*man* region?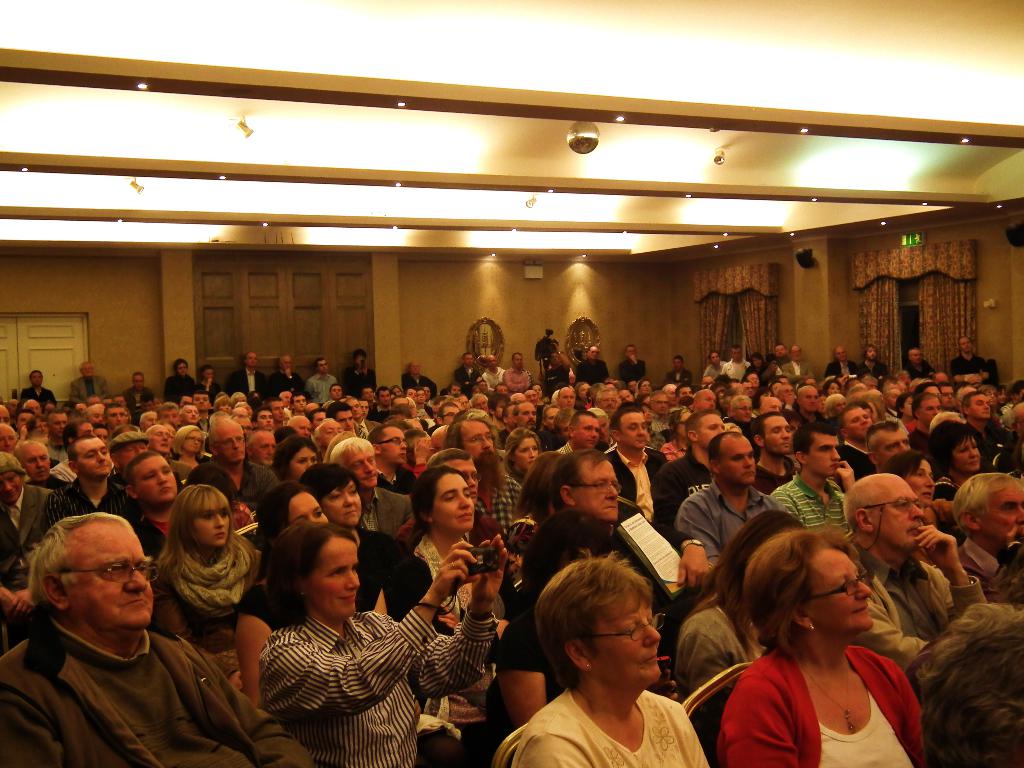
l=376, t=389, r=398, b=419
